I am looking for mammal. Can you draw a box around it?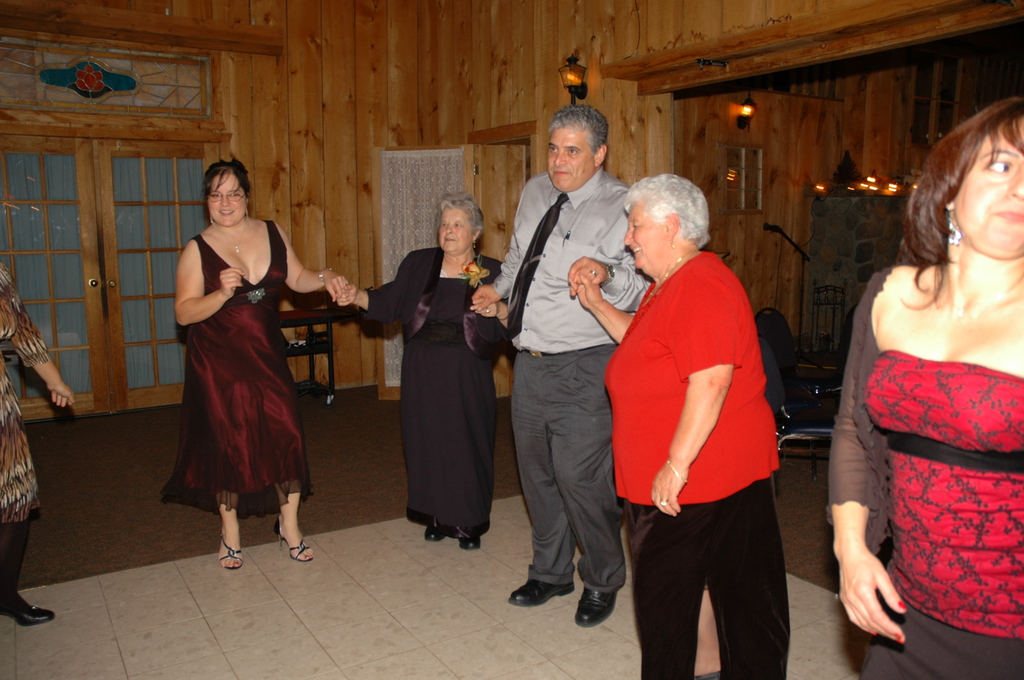
Sure, the bounding box is 333/197/510/549.
